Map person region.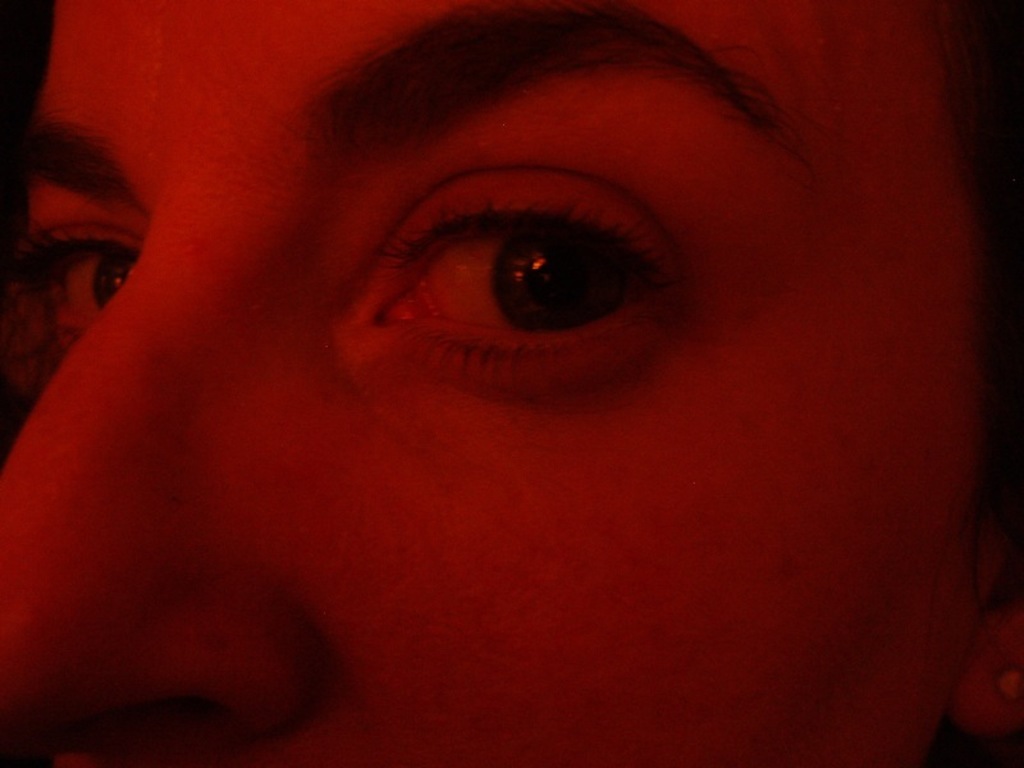
Mapped to 0:0:1023:767.
